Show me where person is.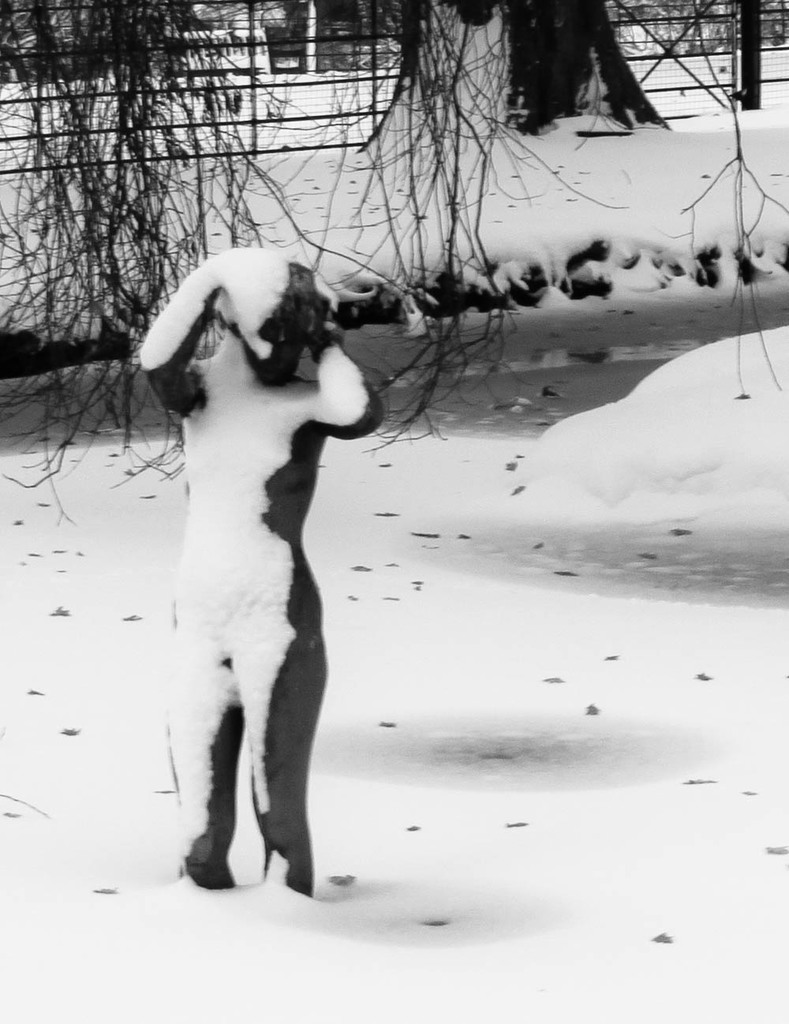
person is at 155/358/367/907.
